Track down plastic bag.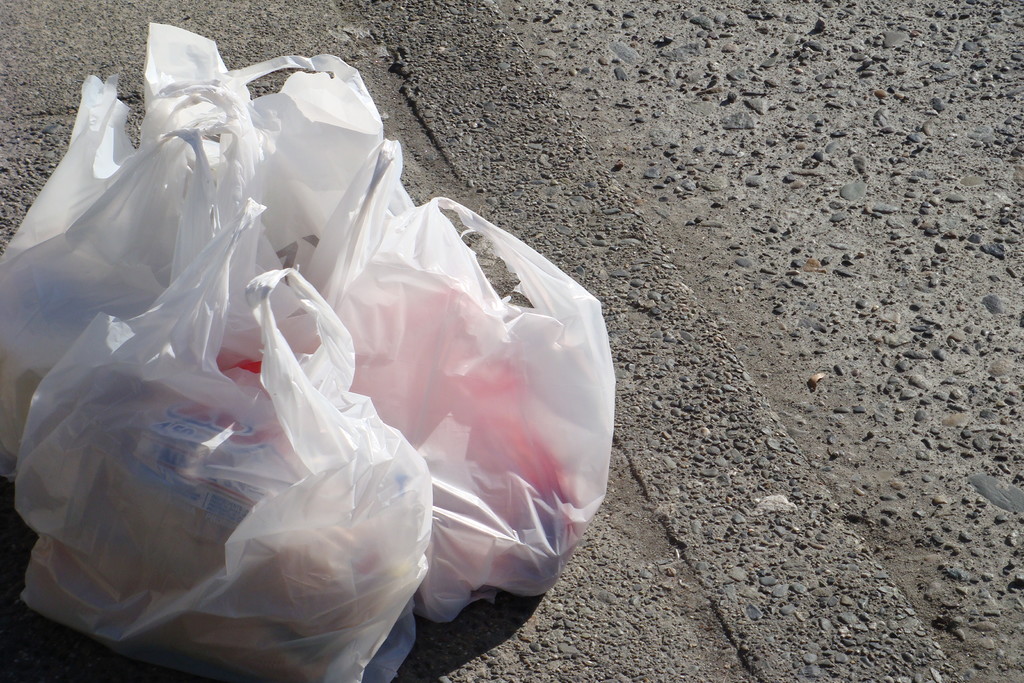
Tracked to locate(0, 74, 286, 468).
